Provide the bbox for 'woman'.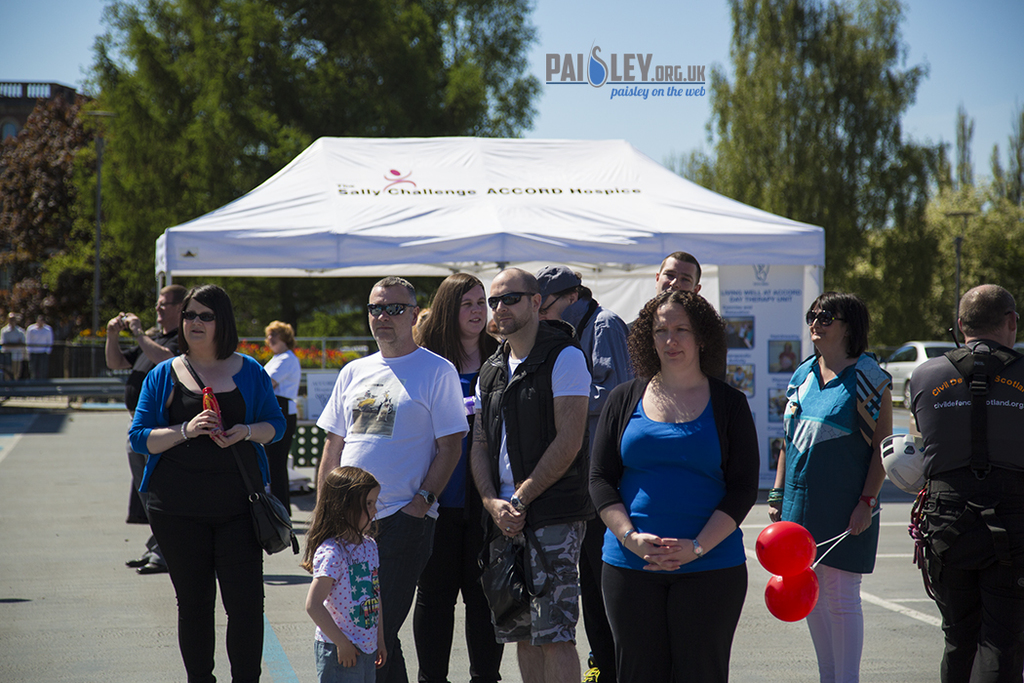
(409, 268, 509, 682).
